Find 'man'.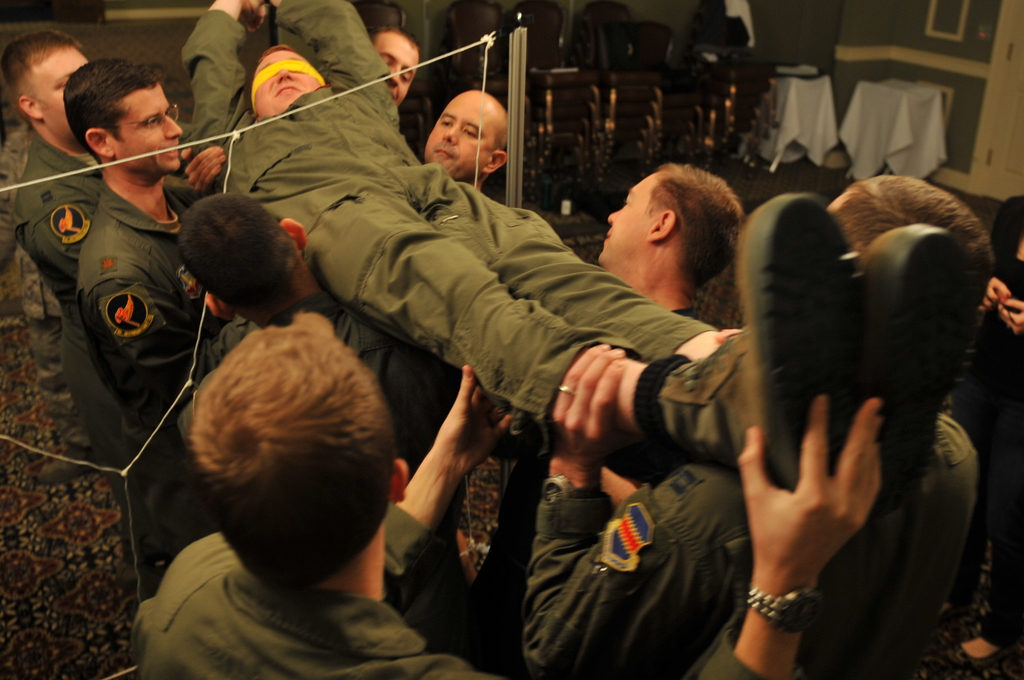
left=450, top=163, right=751, bottom=679.
